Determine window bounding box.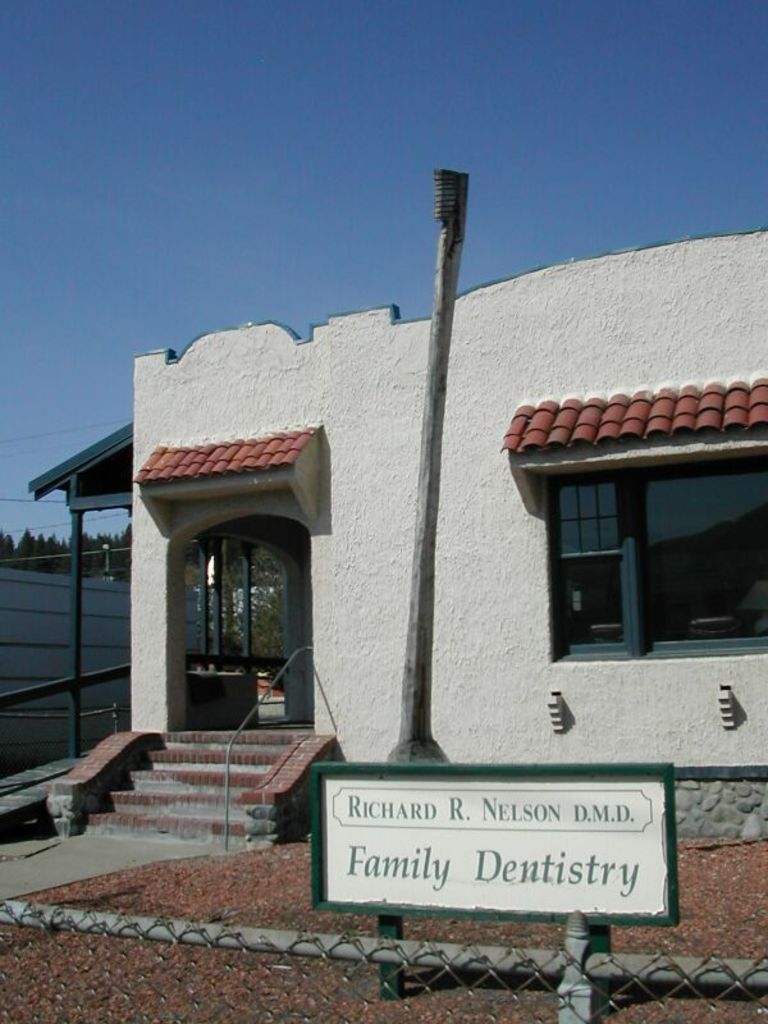
Determined: [539,417,746,666].
